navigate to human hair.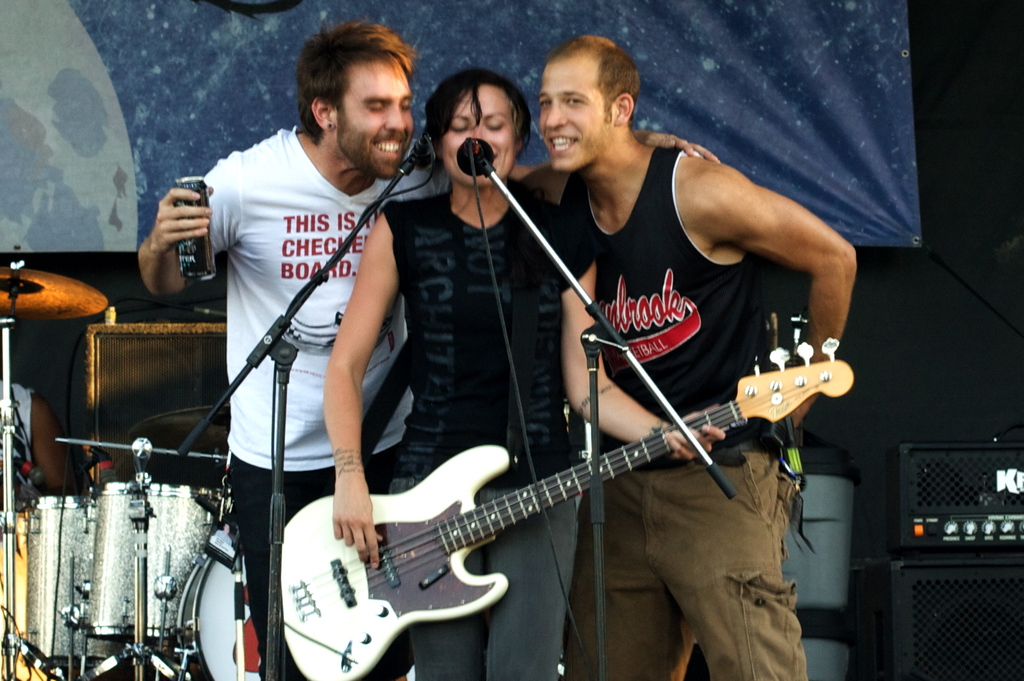
Navigation target: <box>544,30,640,118</box>.
